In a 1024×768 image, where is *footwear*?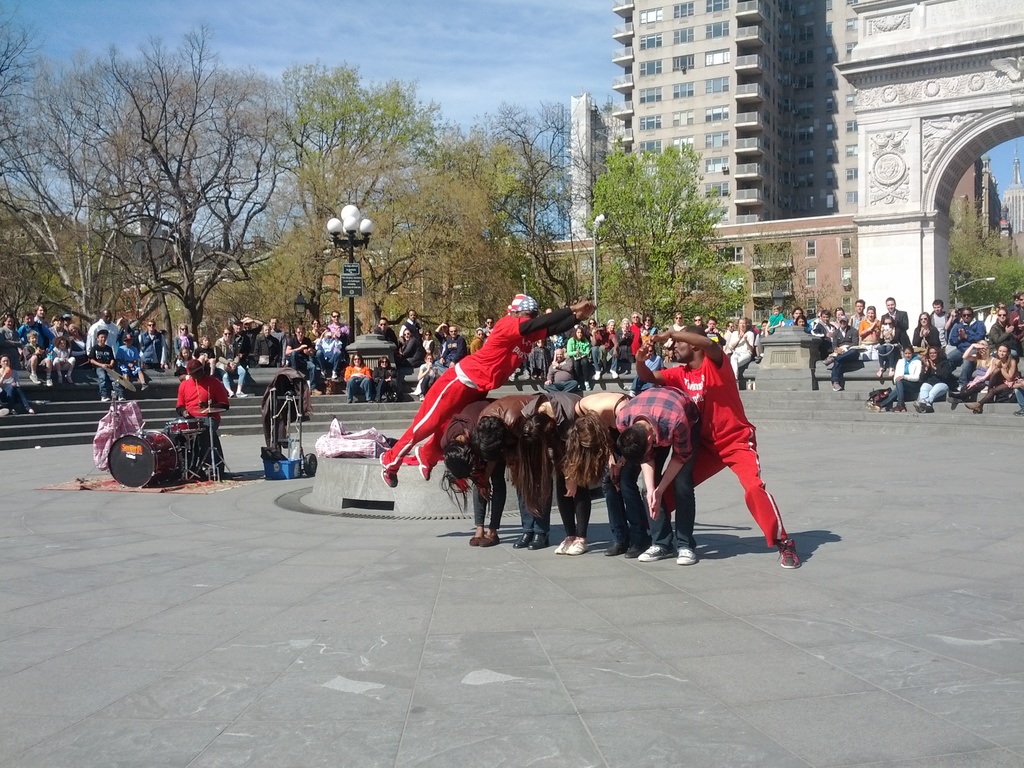
x1=380, y1=451, x2=398, y2=488.
